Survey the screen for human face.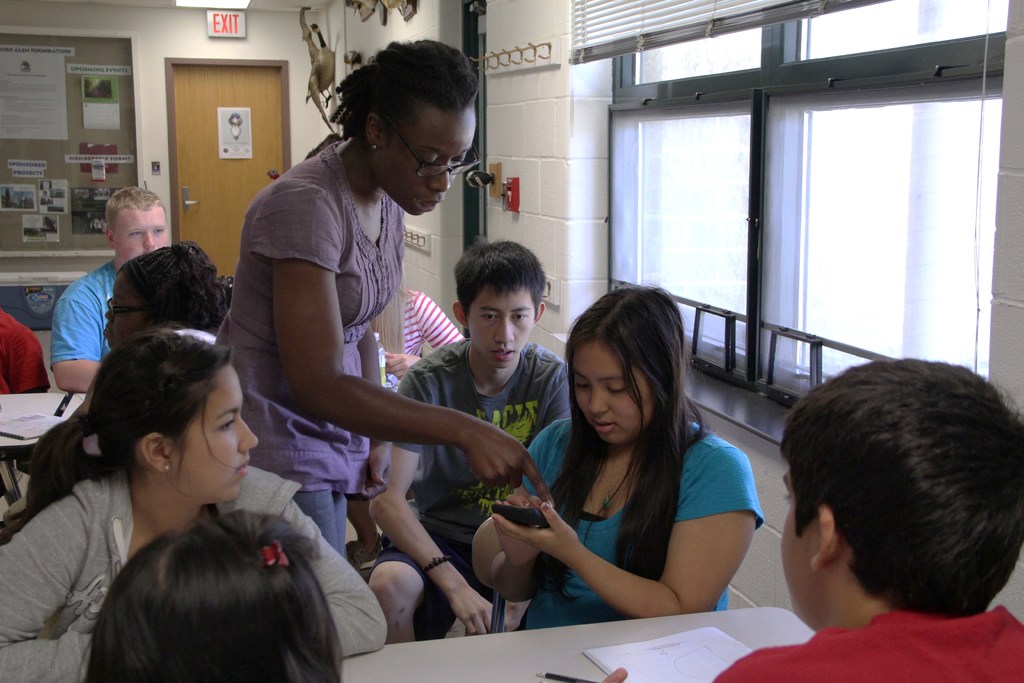
Survey found: bbox=(777, 465, 822, 623).
